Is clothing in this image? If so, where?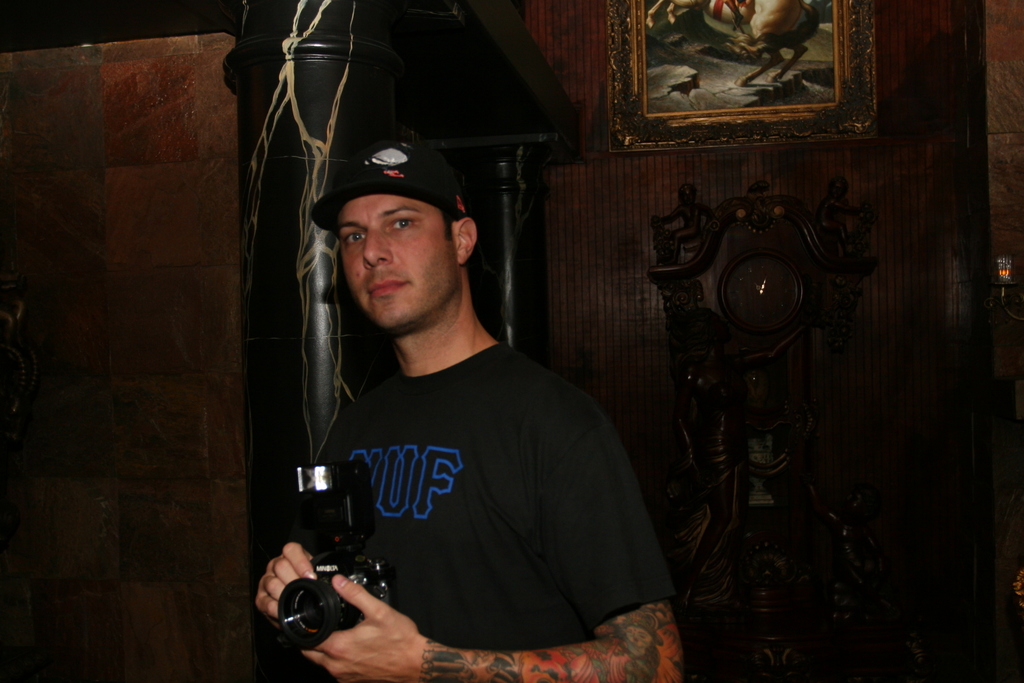
Yes, at locate(317, 325, 666, 655).
